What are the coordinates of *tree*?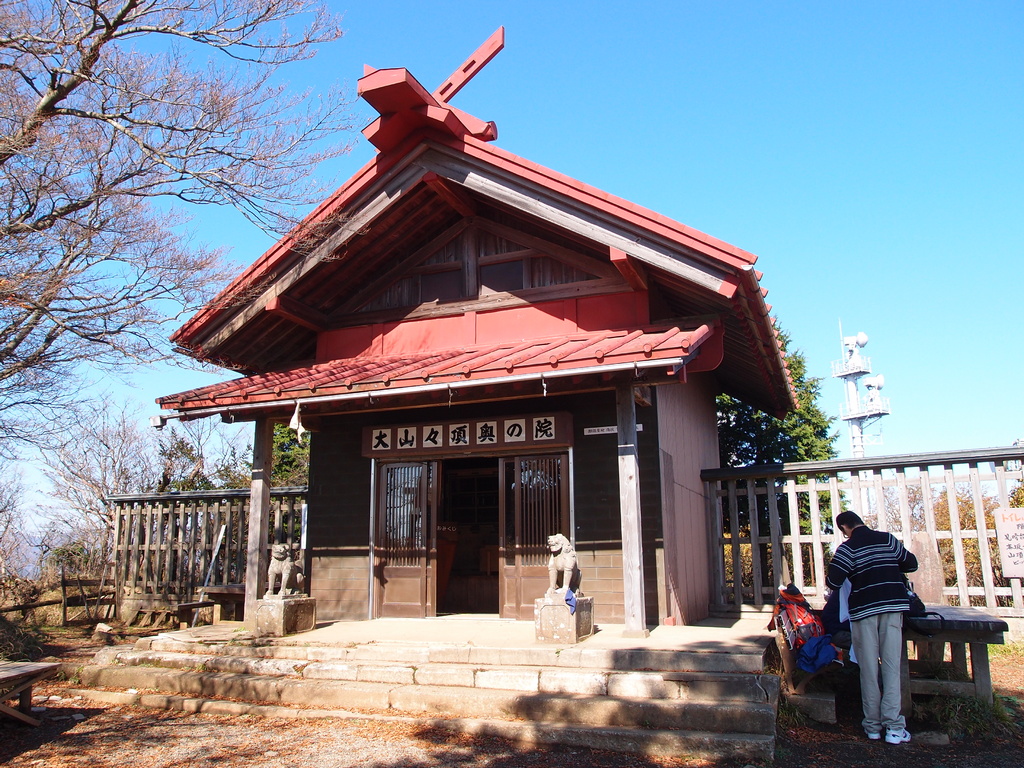
l=711, t=324, r=845, b=589.
